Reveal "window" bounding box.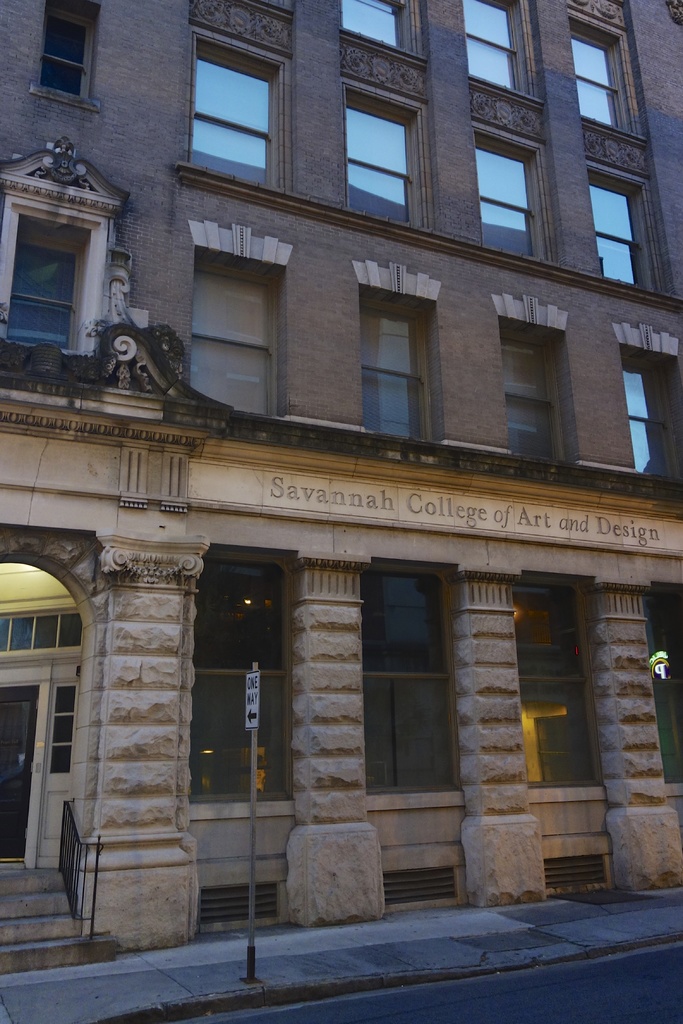
Revealed: rect(51, 746, 70, 772).
